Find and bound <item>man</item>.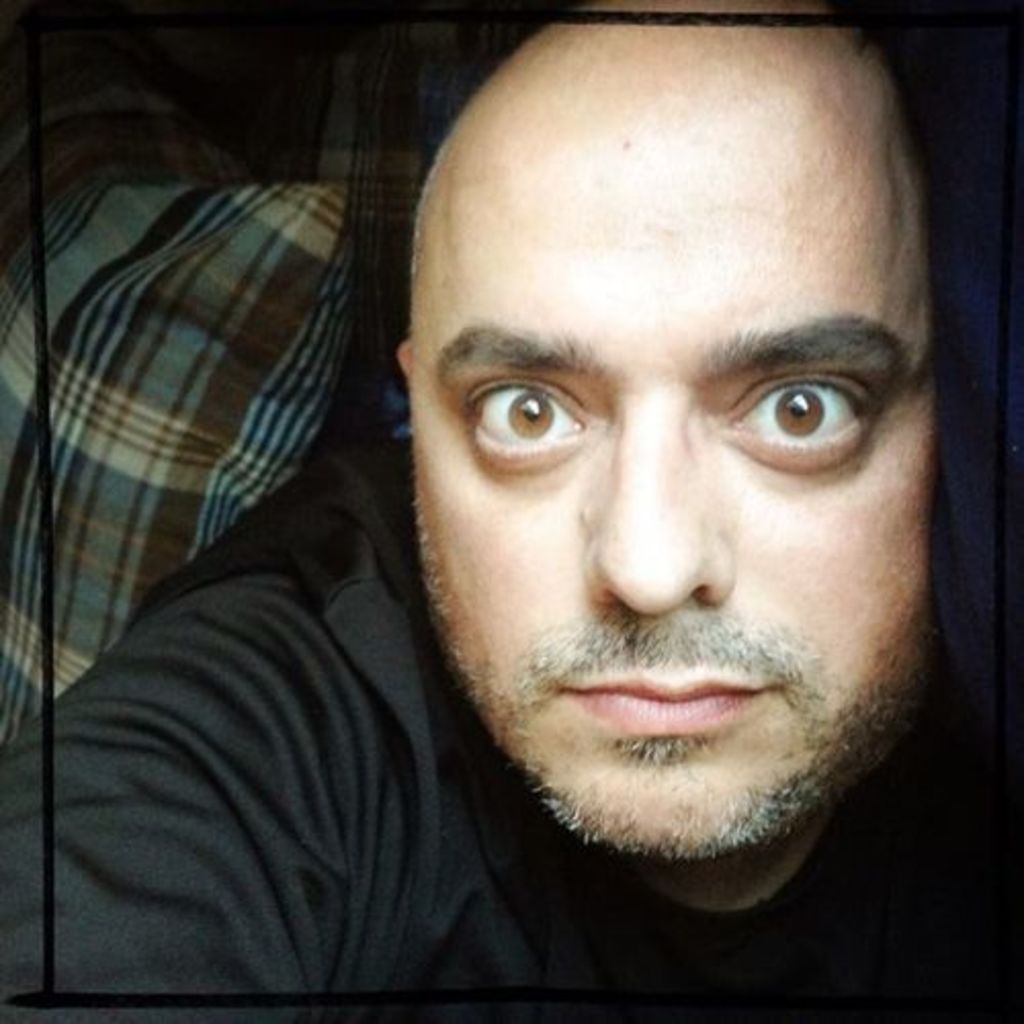
Bound: 0 0 1022 1022.
